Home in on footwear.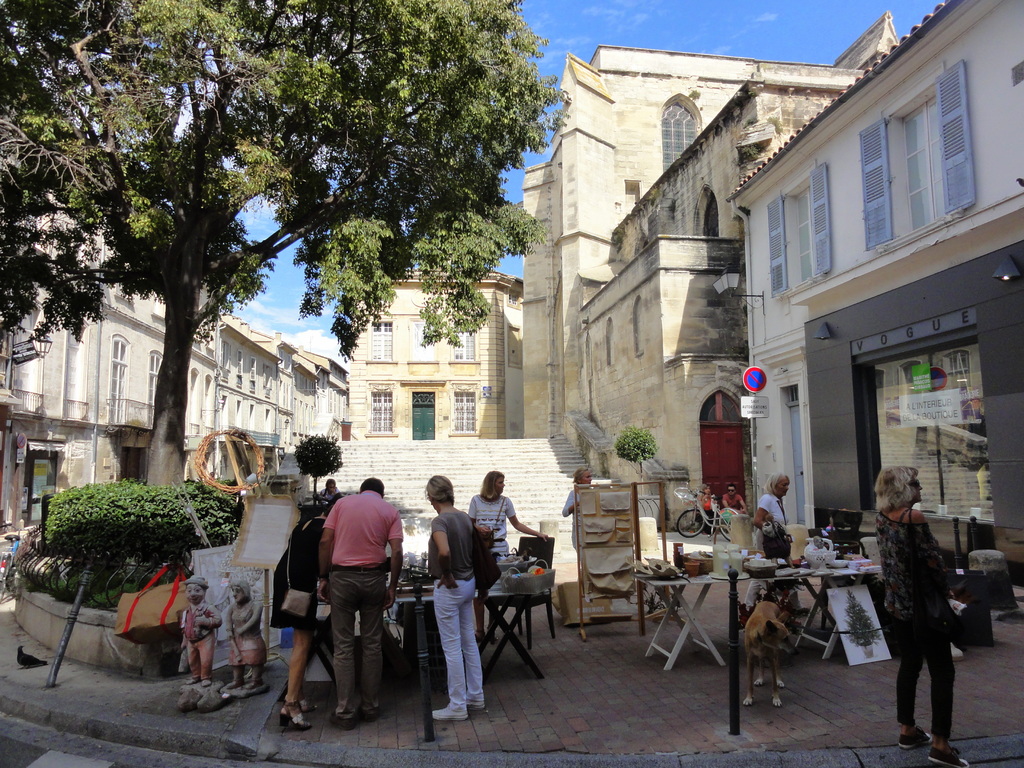
Homed in at l=330, t=712, r=358, b=730.
